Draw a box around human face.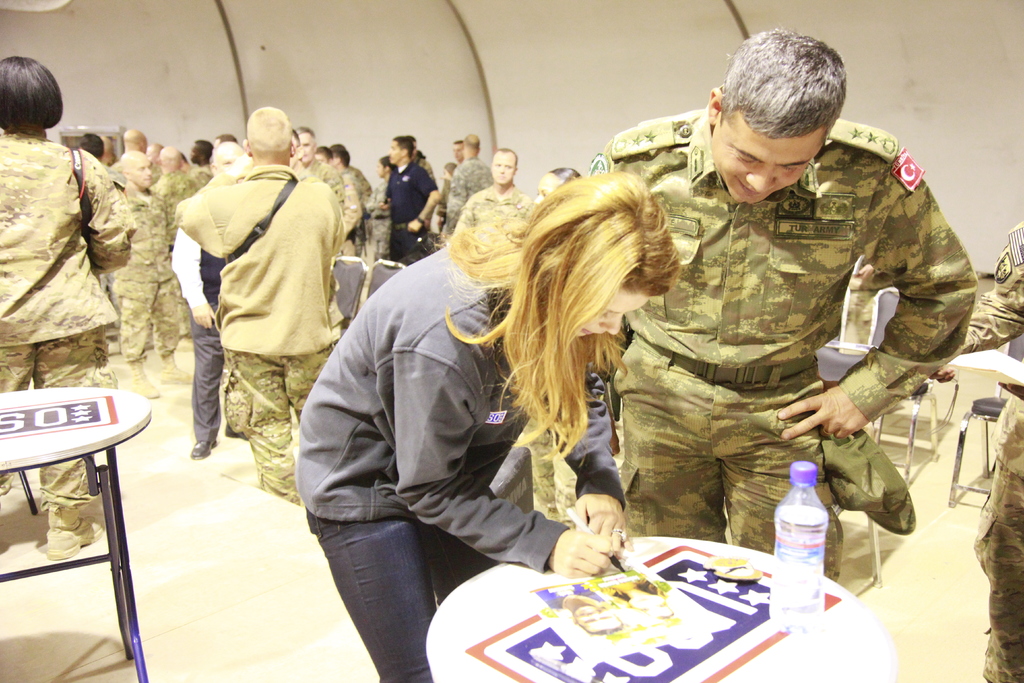
{"x1": 299, "y1": 131, "x2": 314, "y2": 162}.
